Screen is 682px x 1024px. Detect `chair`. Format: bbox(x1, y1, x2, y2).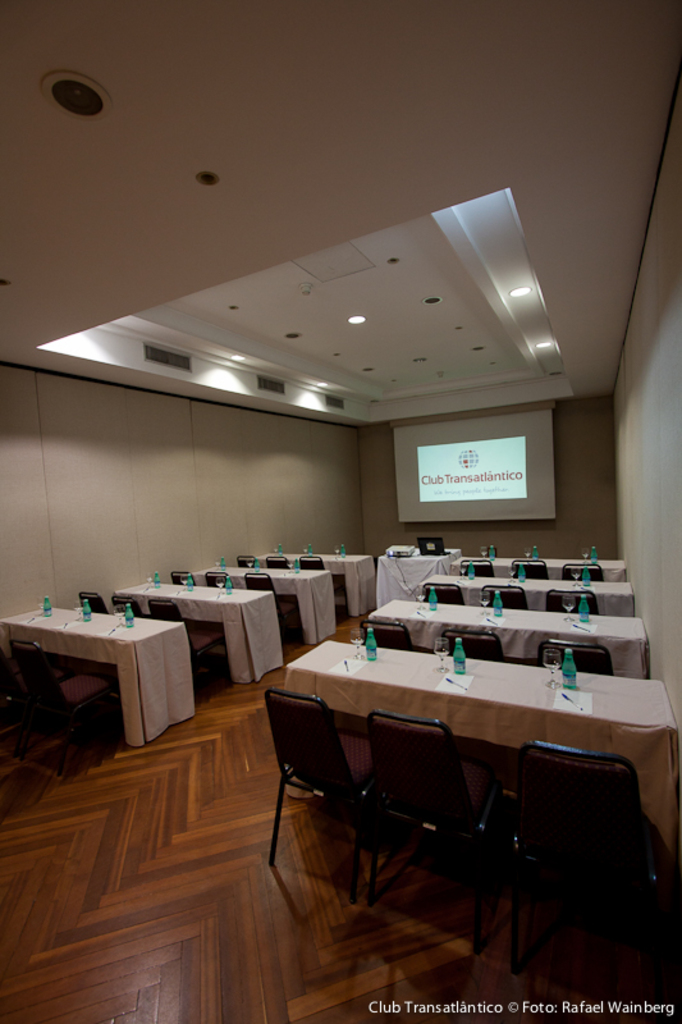
bbox(237, 556, 258, 566).
